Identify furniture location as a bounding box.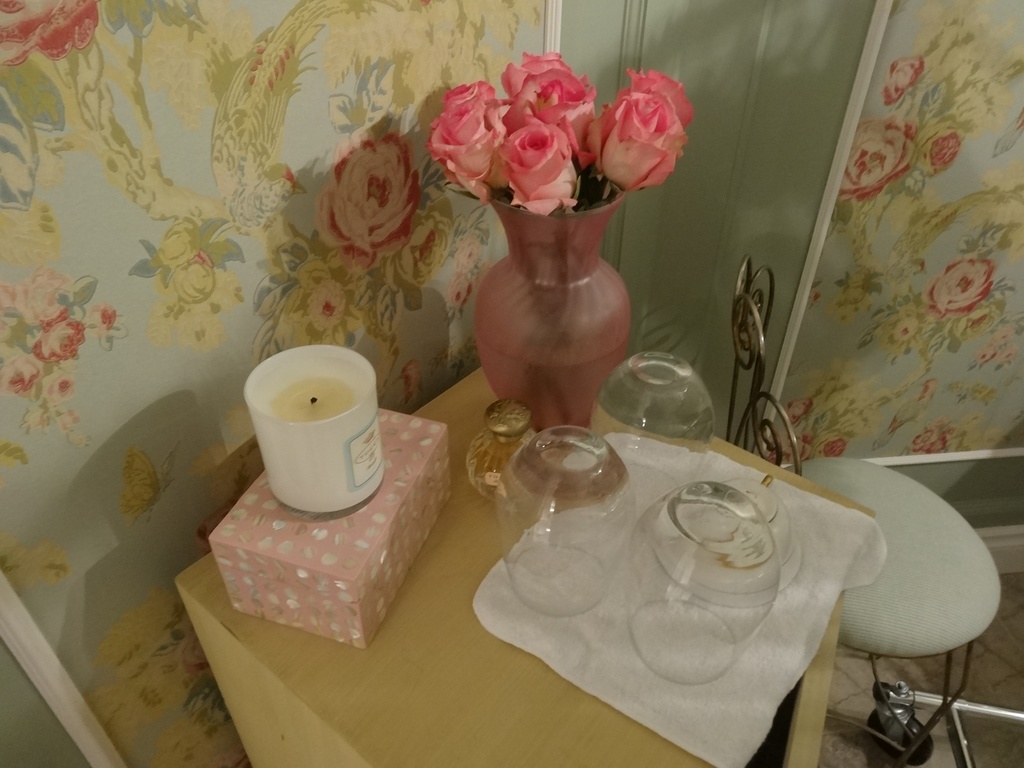
l=175, t=364, r=873, b=767.
